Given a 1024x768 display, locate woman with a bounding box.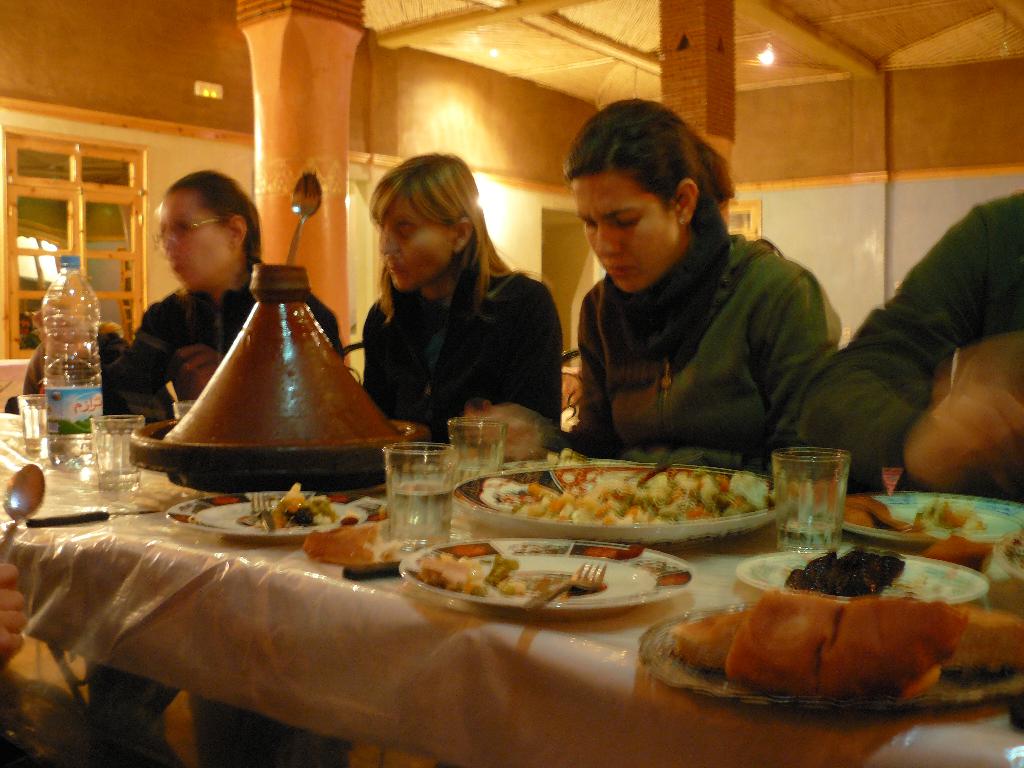
Located: (363, 144, 570, 442).
